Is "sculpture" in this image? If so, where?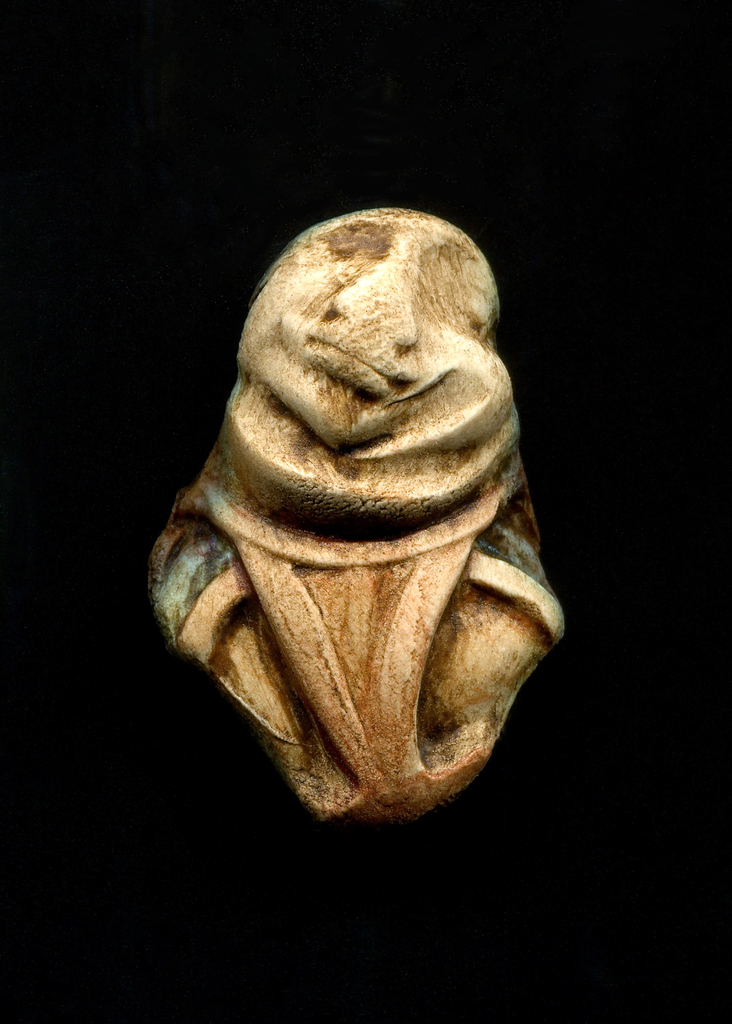
Yes, at 145 229 567 833.
